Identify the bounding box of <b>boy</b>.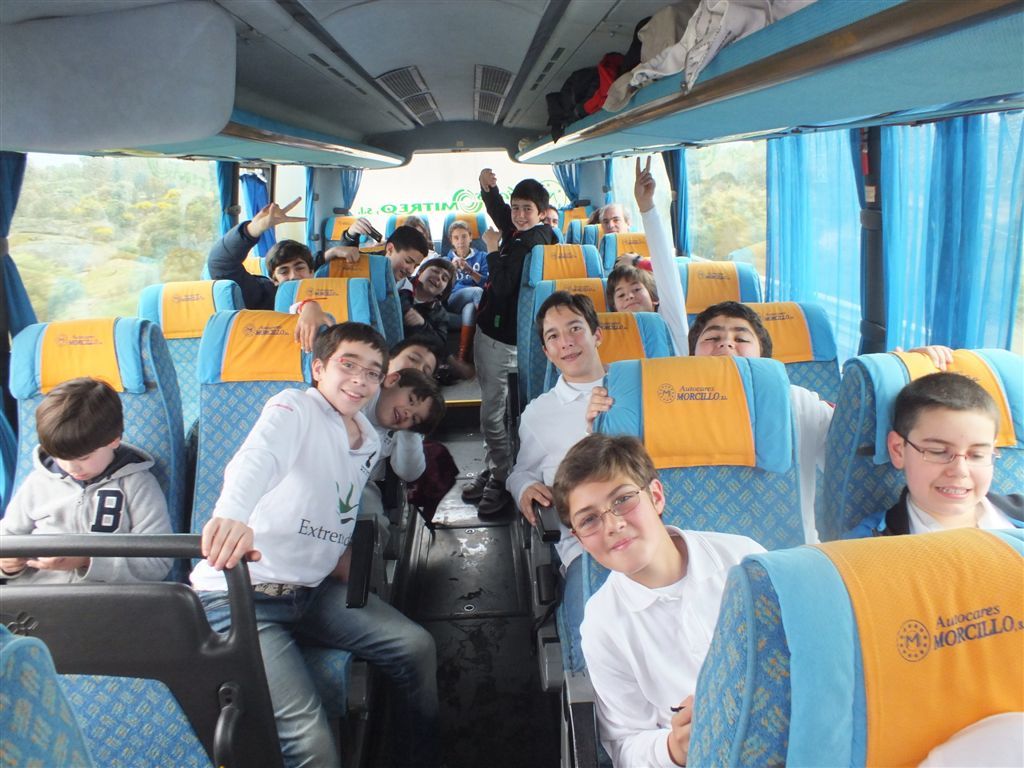
363 381 434 482.
